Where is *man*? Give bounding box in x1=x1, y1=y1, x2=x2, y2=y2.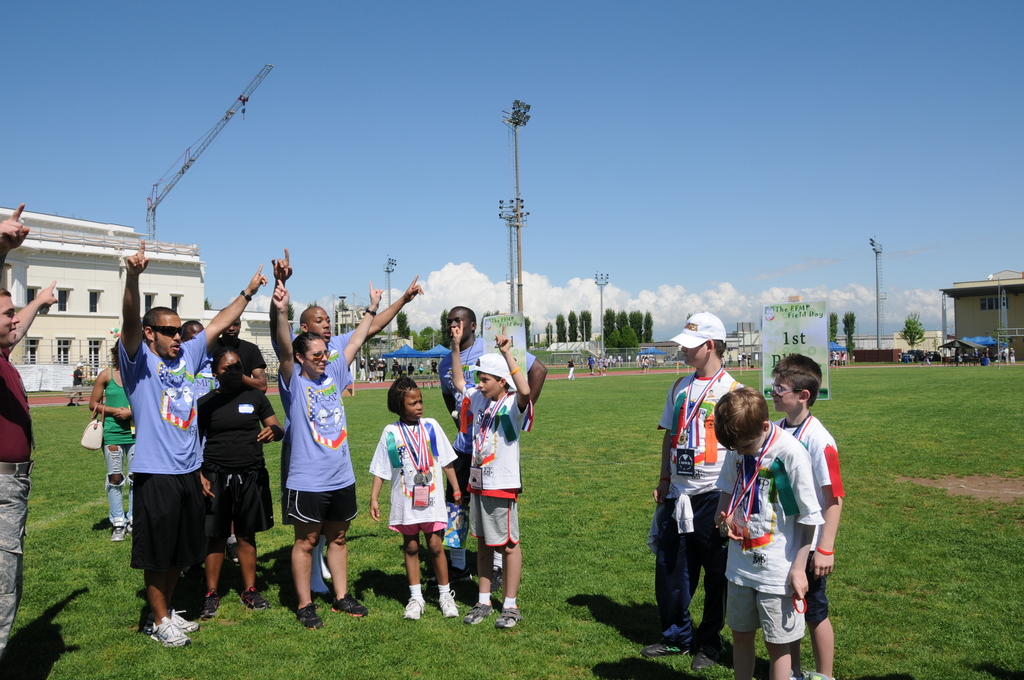
x1=369, y1=355, x2=377, y2=384.
